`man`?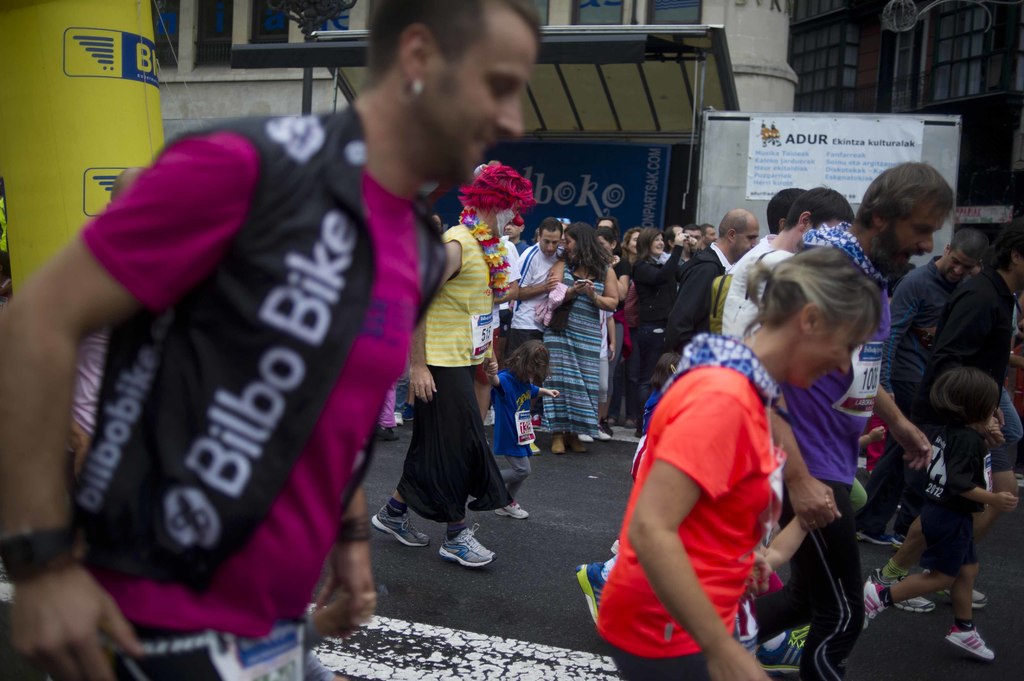
<region>854, 225, 986, 552</region>
